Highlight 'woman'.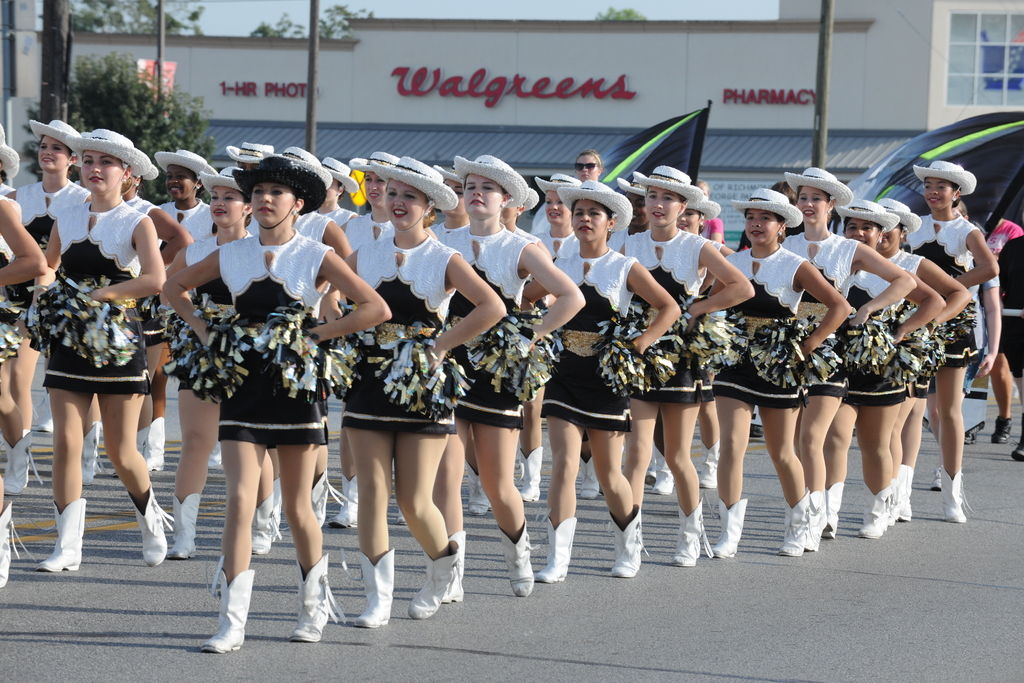
Highlighted region: l=682, t=182, r=852, b=564.
